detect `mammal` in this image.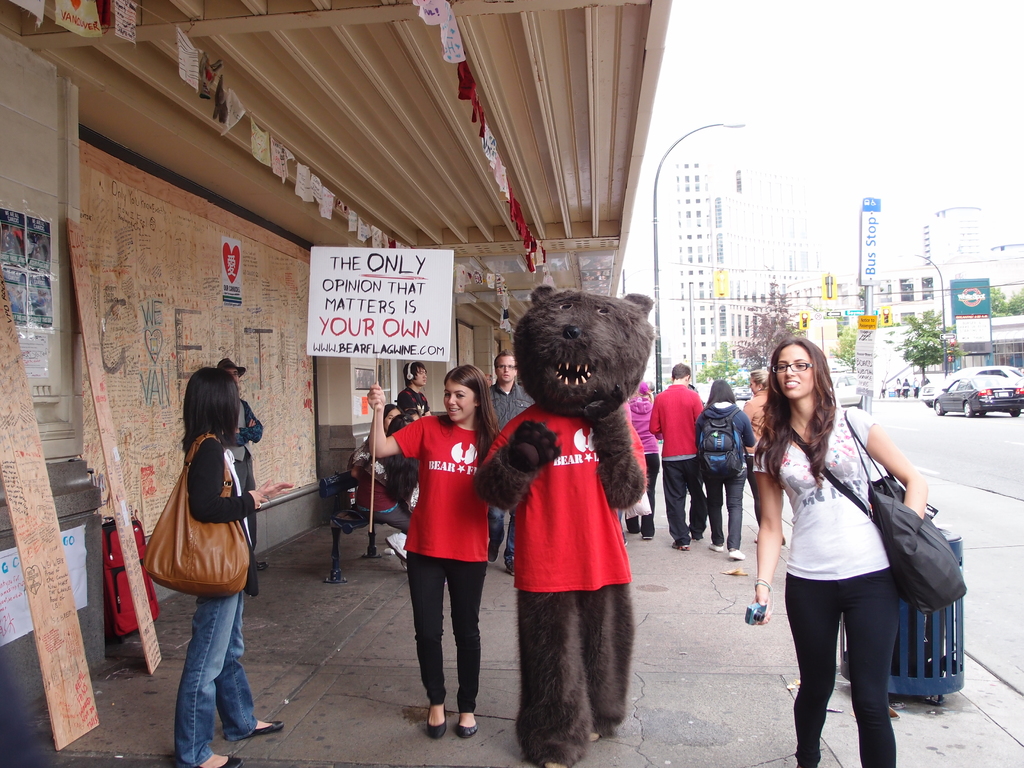
Detection: box=[492, 348, 536, 573].
